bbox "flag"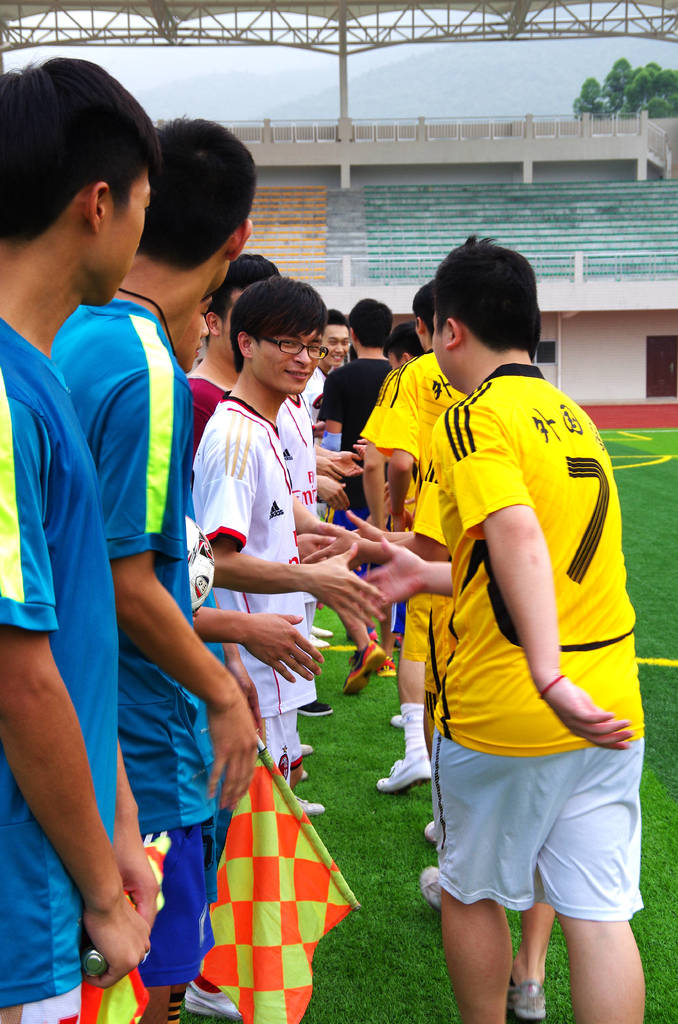
[x1=202, y1=731, x2=357, y2=1023]
